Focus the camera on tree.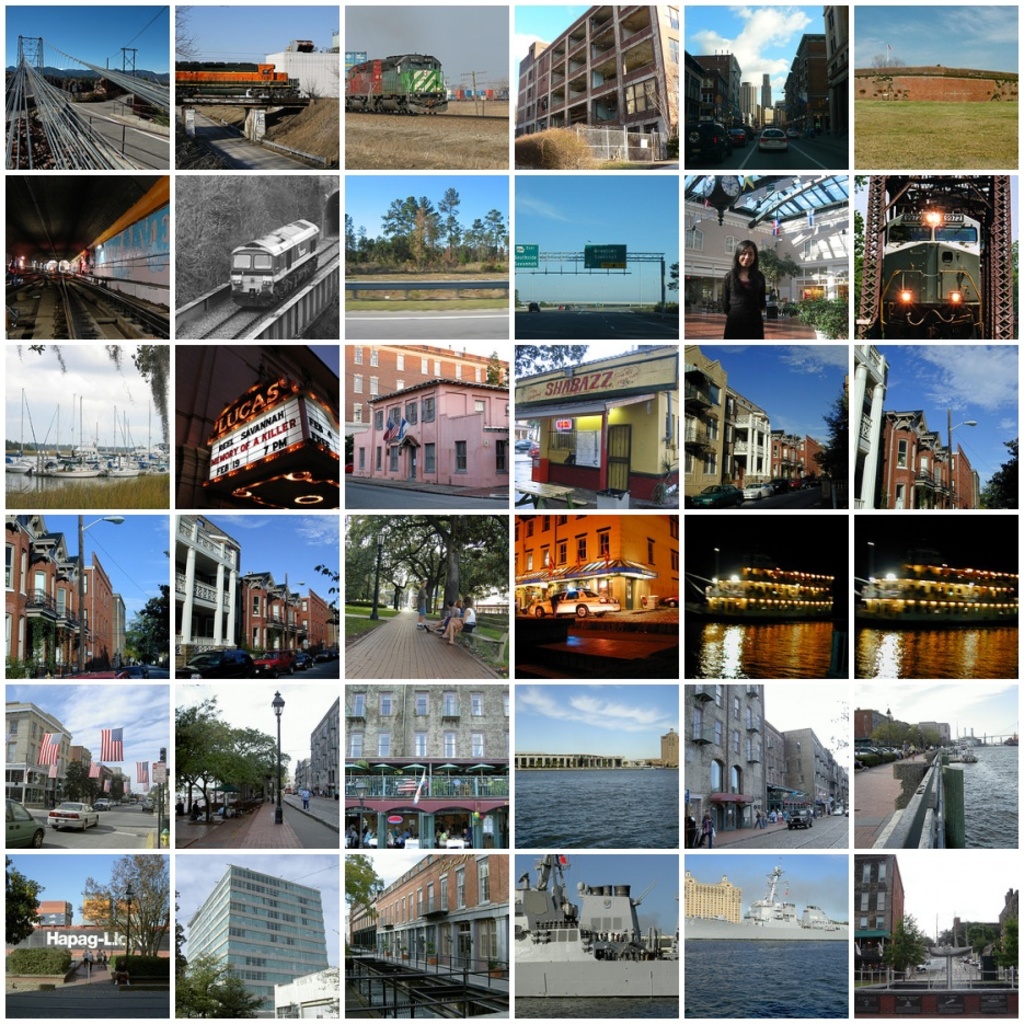
Focus region: 4, 854, 60, 940.
